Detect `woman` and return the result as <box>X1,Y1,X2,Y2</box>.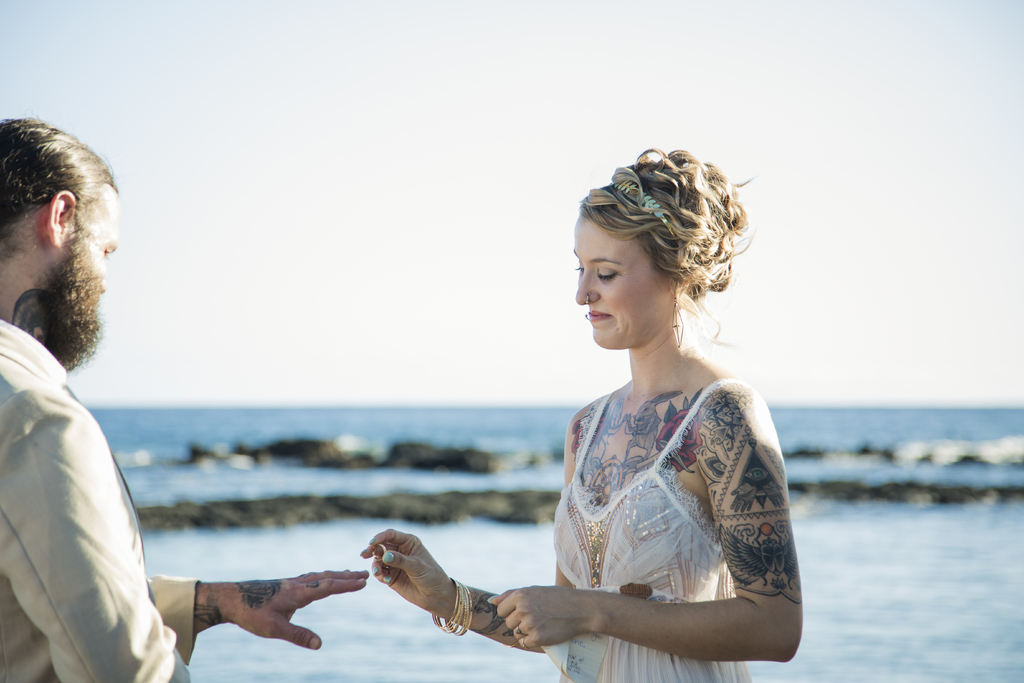
<box>470,158,806,679</box>.
